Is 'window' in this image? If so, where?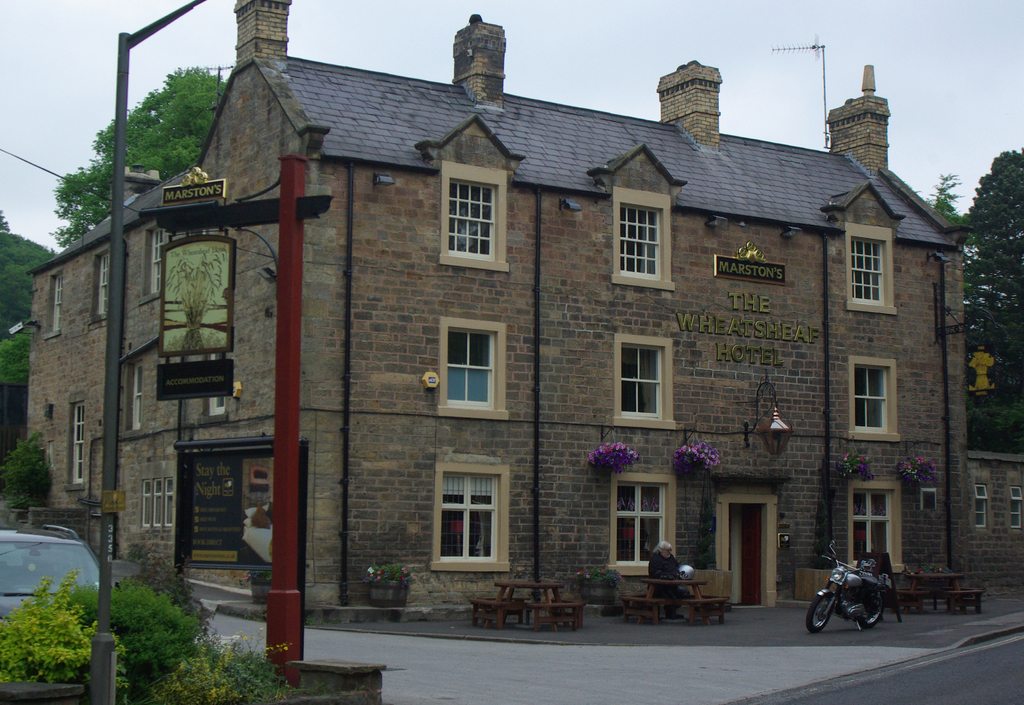
Yes, at 75/401/88/489.
